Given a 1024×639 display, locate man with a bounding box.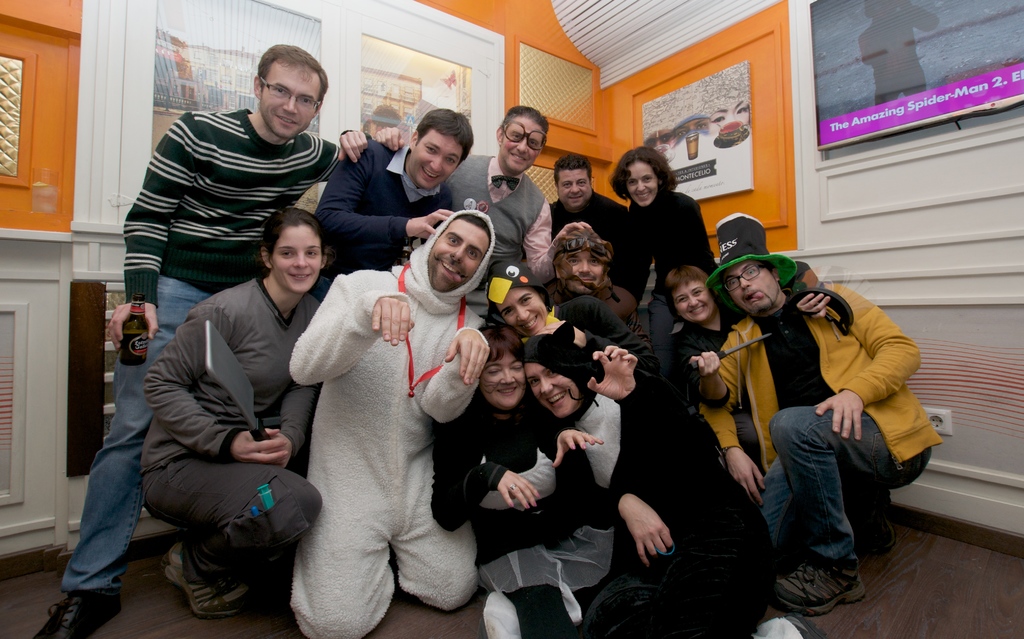
Located: (692, 214, 939, 621).
